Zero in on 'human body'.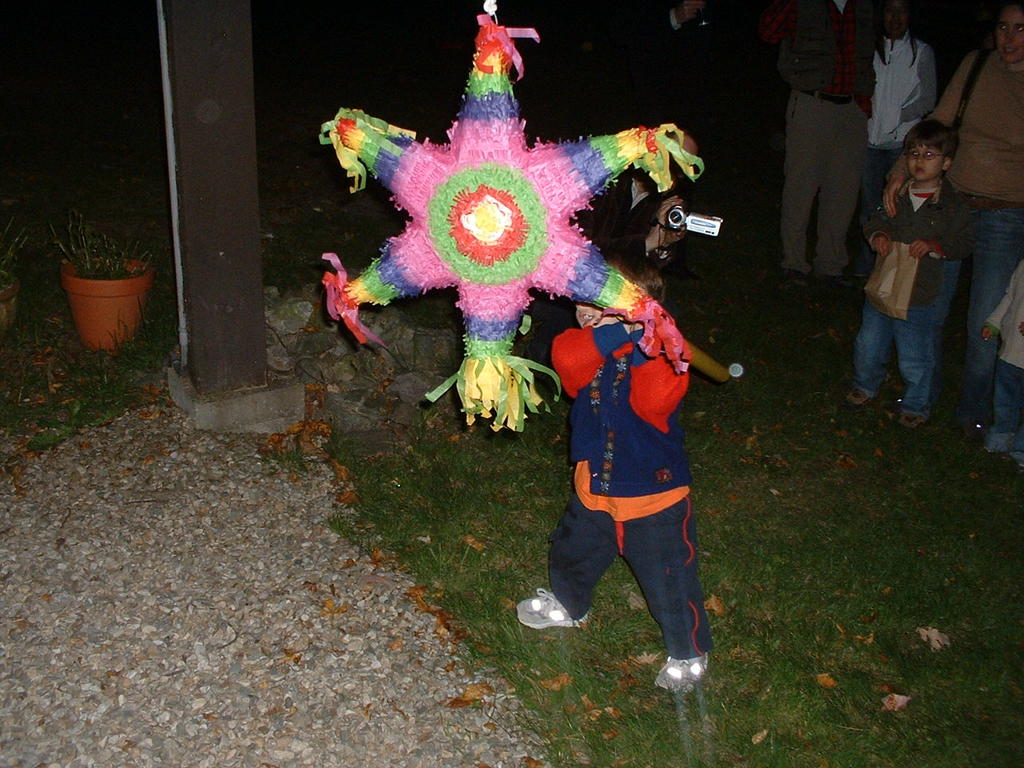
Zeroed in: 573 126 698 274.
